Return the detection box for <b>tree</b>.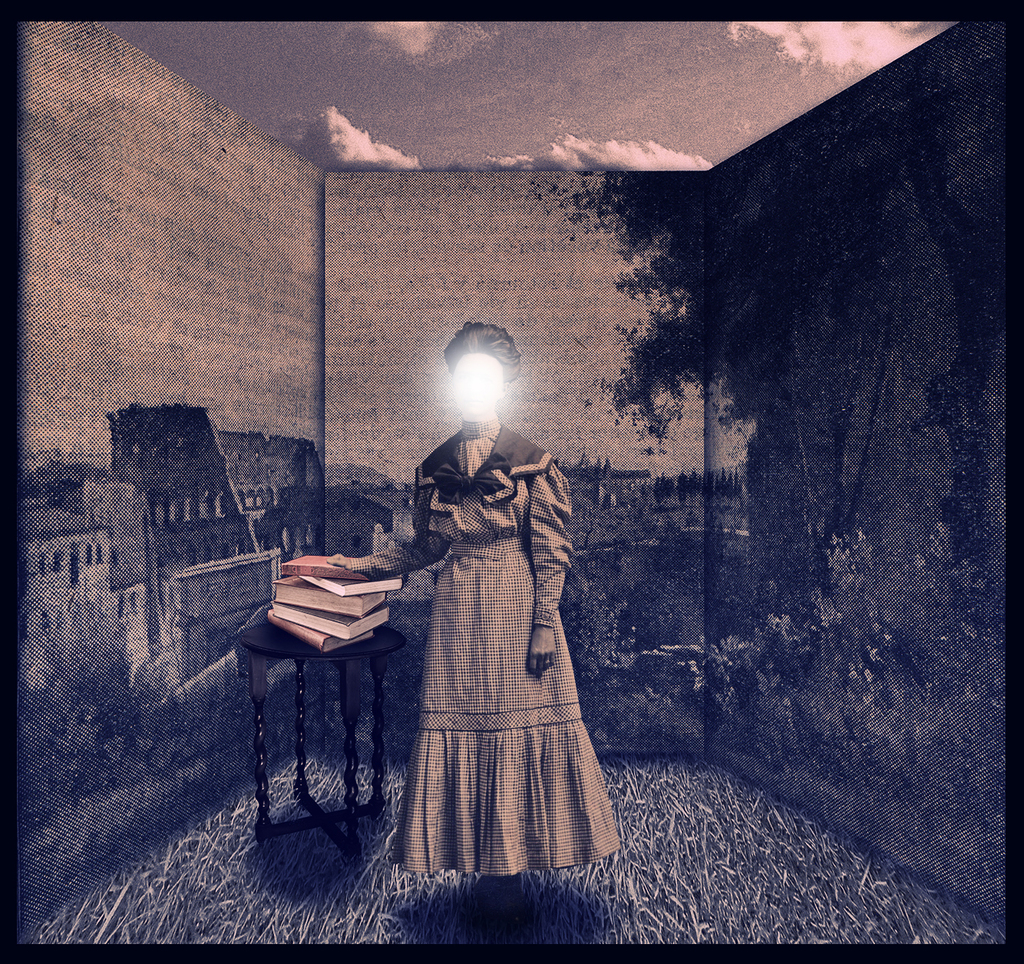
[329, 480, 367, 518].
